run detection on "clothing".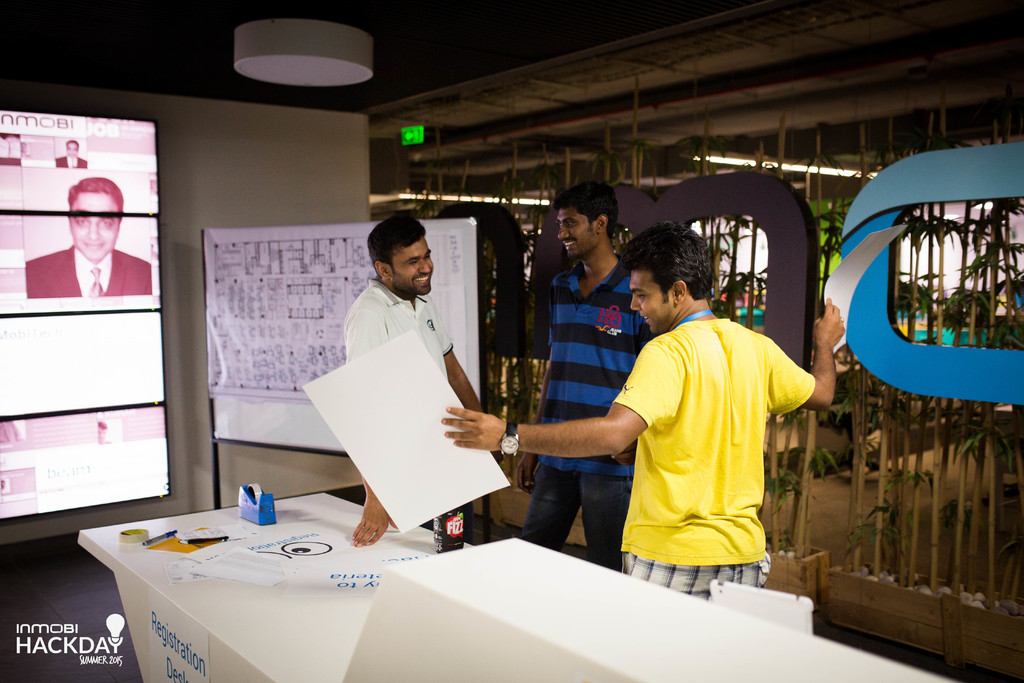
Result: select_region(534, 256, 640, 475).
